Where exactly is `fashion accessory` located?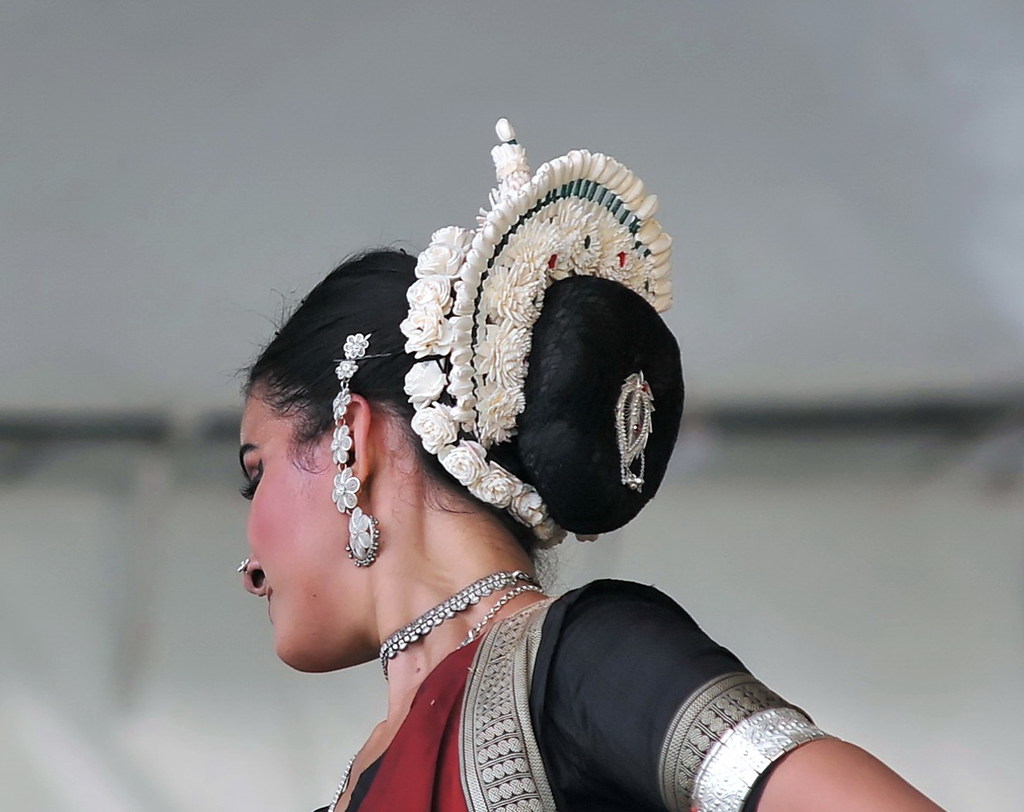
Its bounding box is 328,329,382,571.
